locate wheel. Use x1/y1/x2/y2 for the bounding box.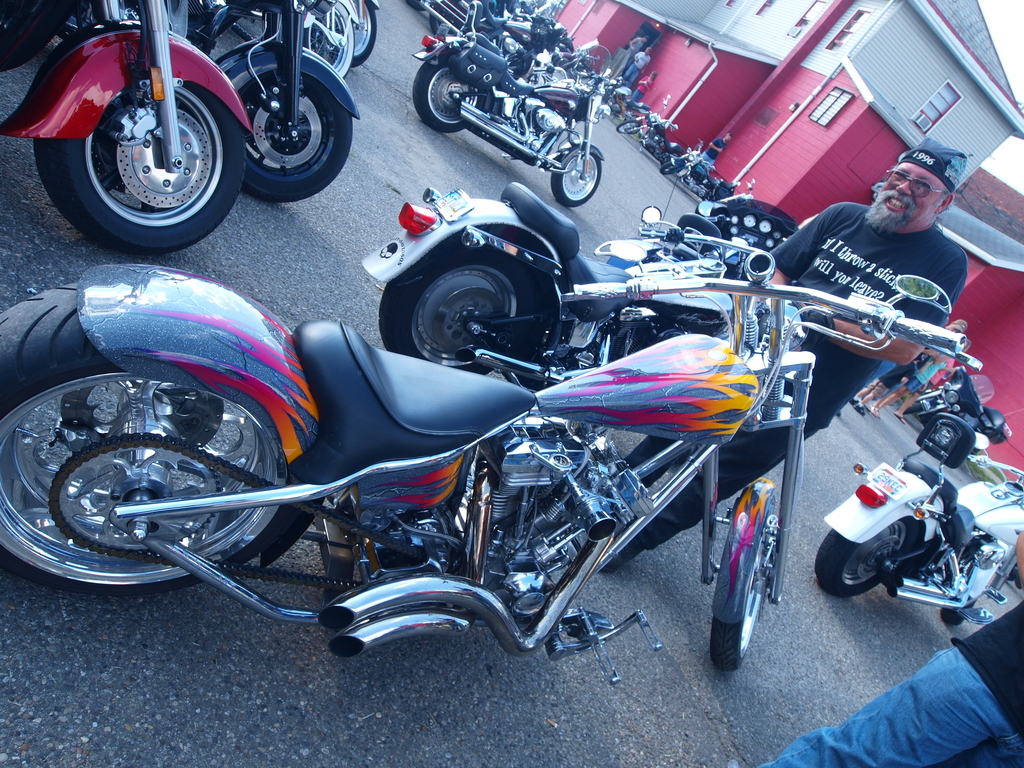
410/0/426/12.
